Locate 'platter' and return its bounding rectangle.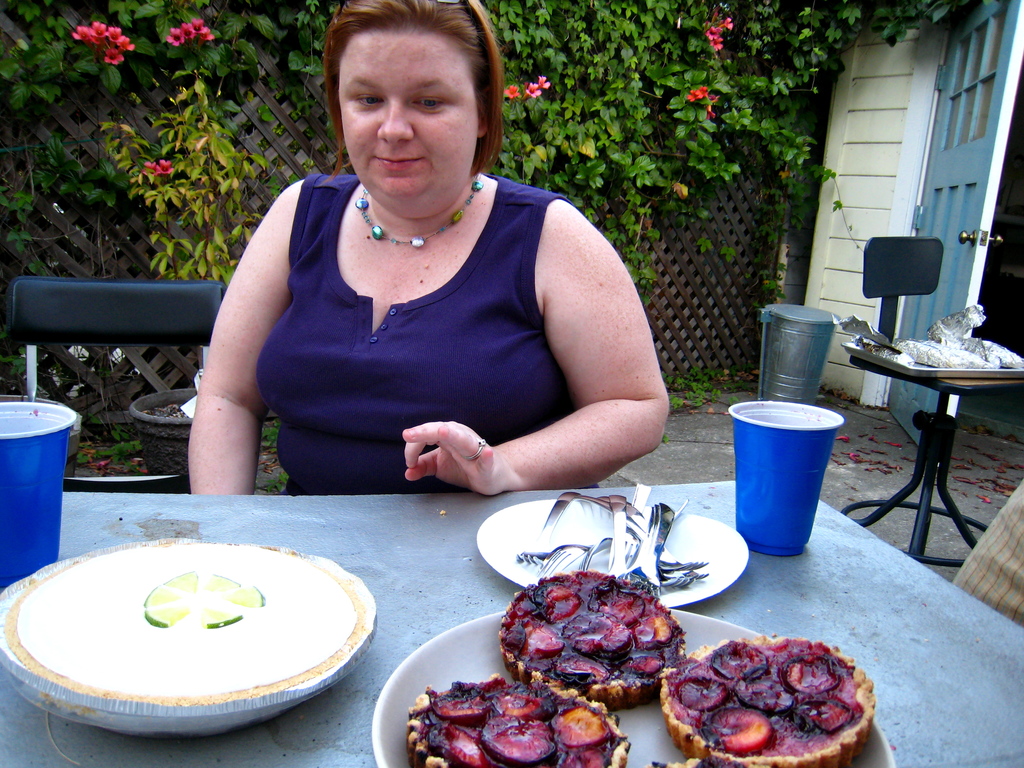
(left=476, top=501, right=747, bottom=607).
